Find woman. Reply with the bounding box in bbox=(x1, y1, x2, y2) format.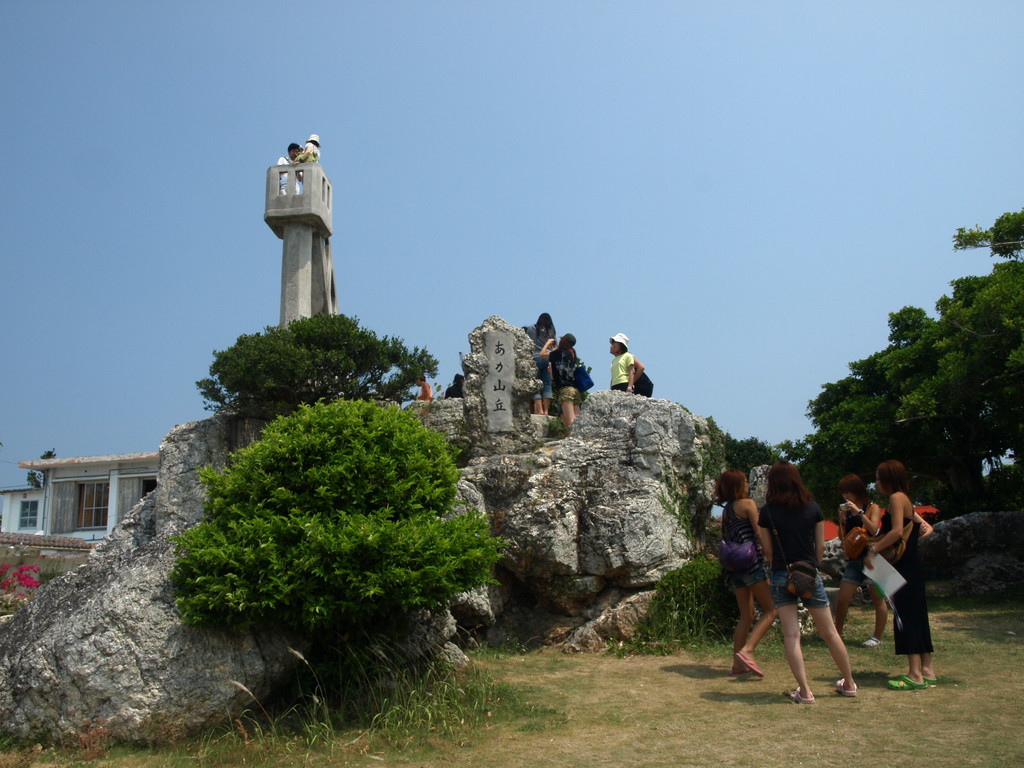
bbox=(525, 312, 558, 415).
